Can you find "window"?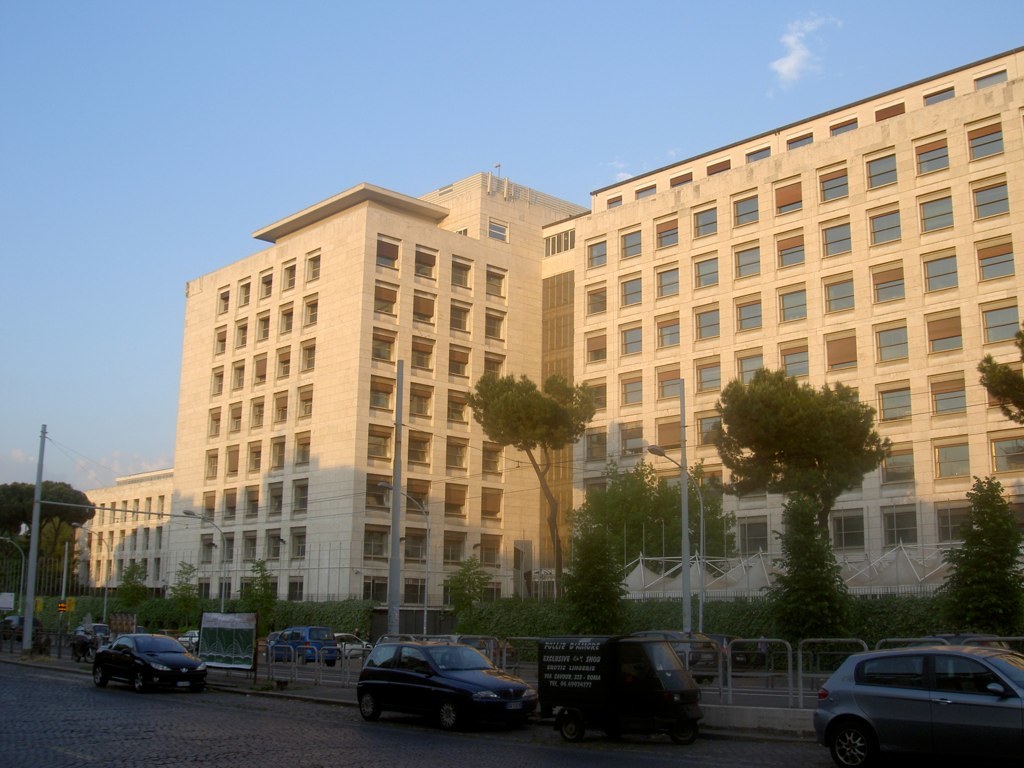
Yes, bounding box: [left=152, top=525, right=165, bottom=550].
